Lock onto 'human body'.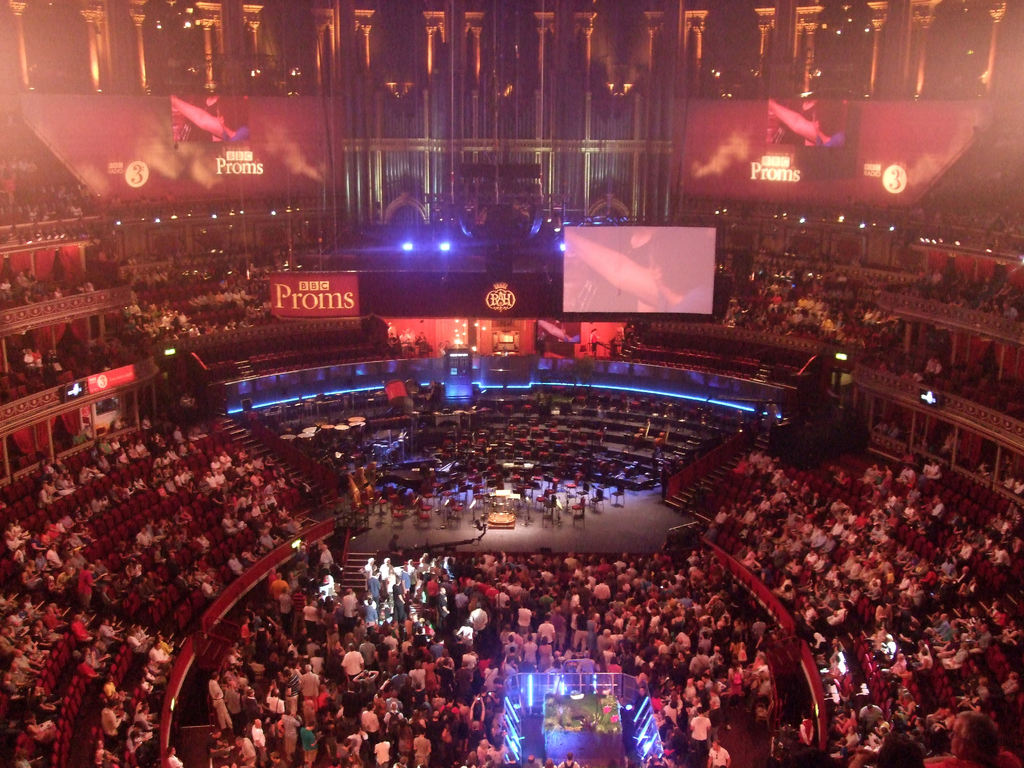
Locked: {"left": 594, "top": 575, "right": 604, "bottom": 600}.
